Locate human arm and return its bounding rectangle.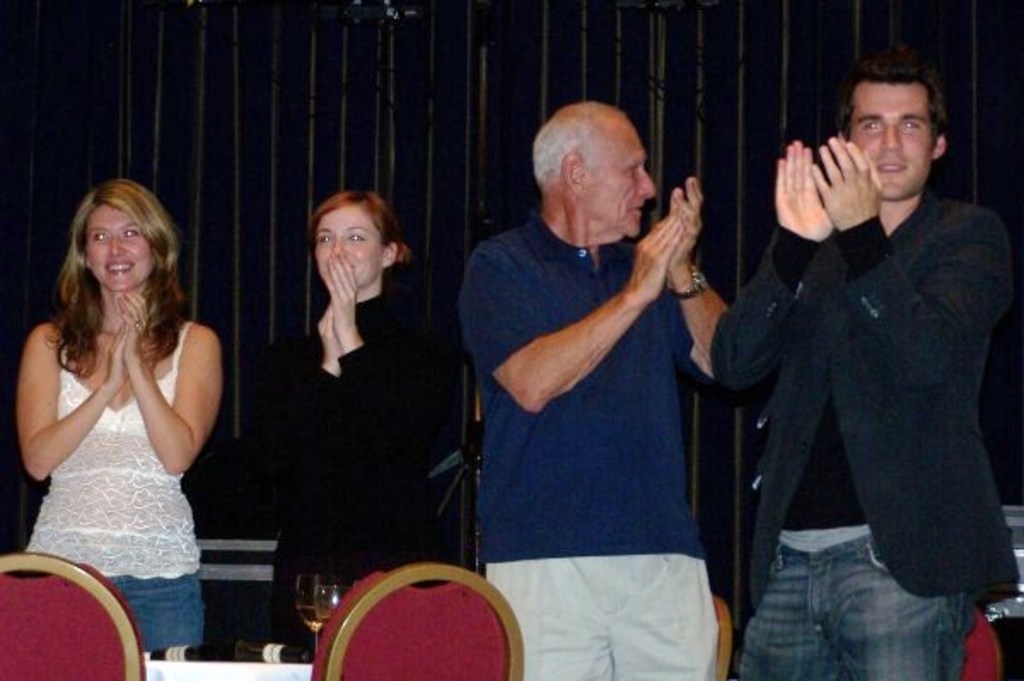
113, 287, 227, 485.
